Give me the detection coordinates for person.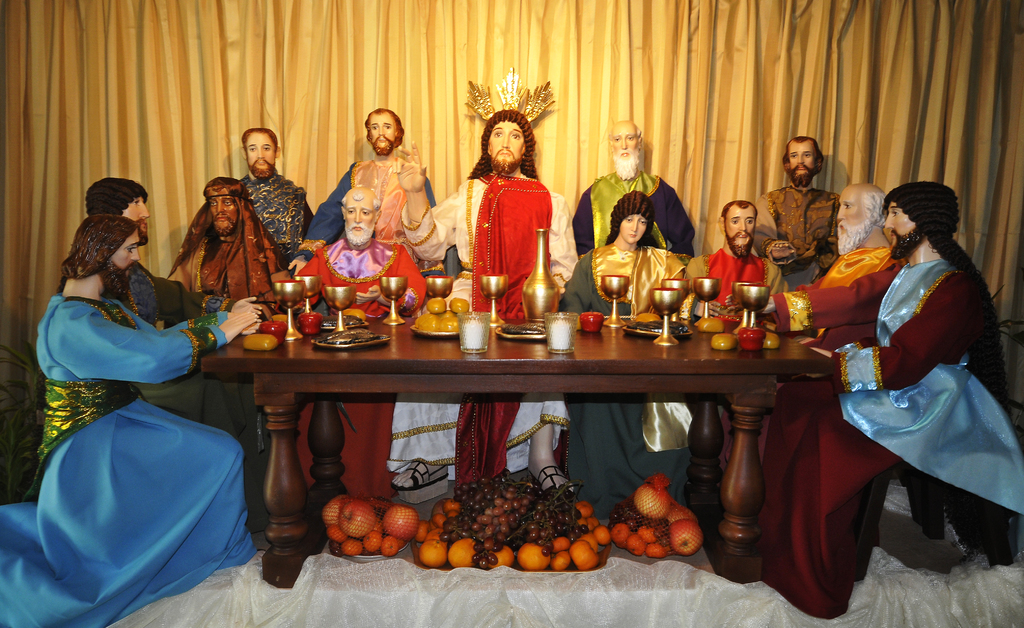
left=292, top=184, right=428, bottom=500.
